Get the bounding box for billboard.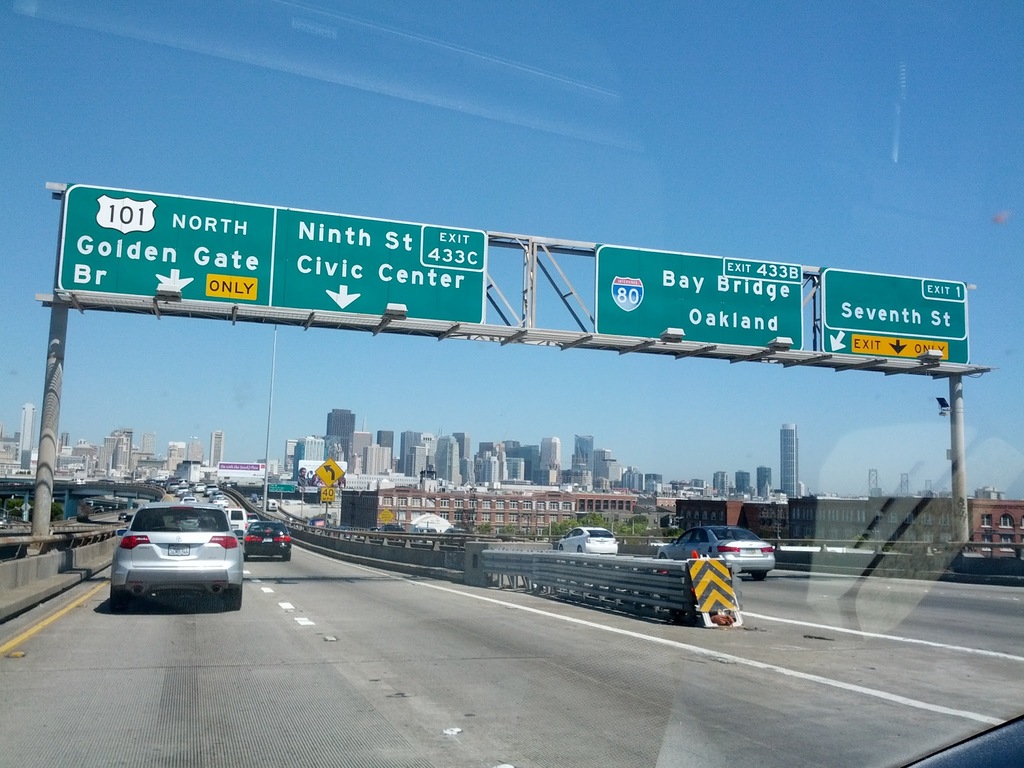
box(591, 244, 803, 359).
